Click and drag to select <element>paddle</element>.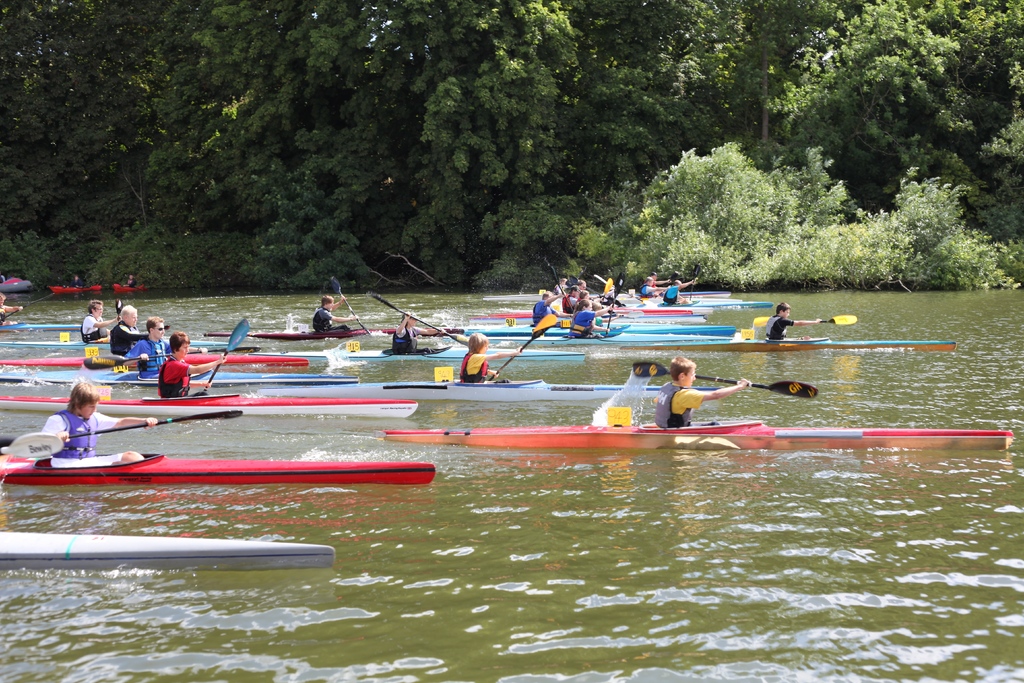
Selection: 328, 274, 369, 338.
